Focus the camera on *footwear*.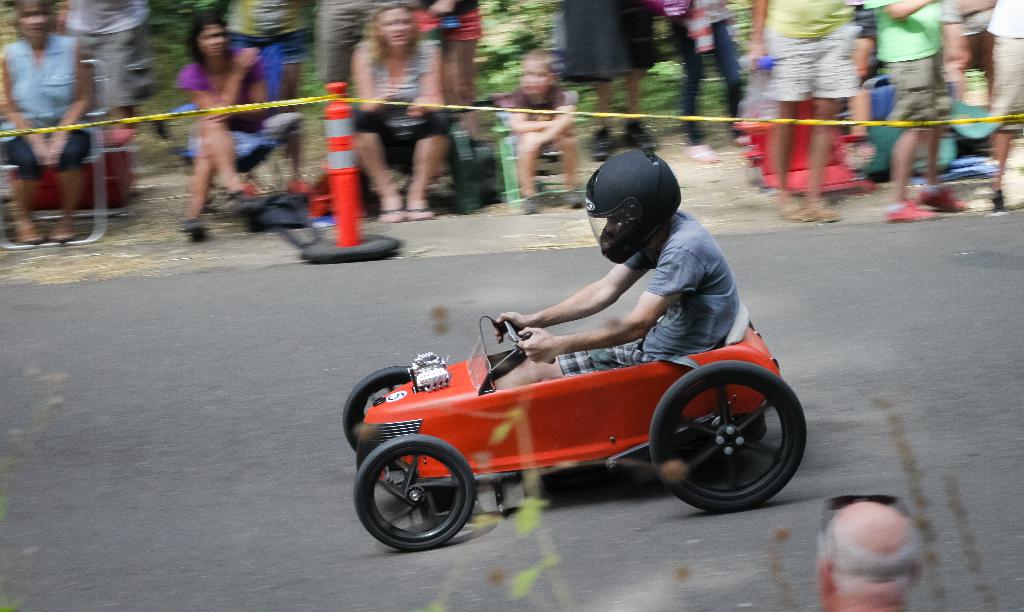
Focus region: (x1=513, y1=189, x2=537, y2=211).
